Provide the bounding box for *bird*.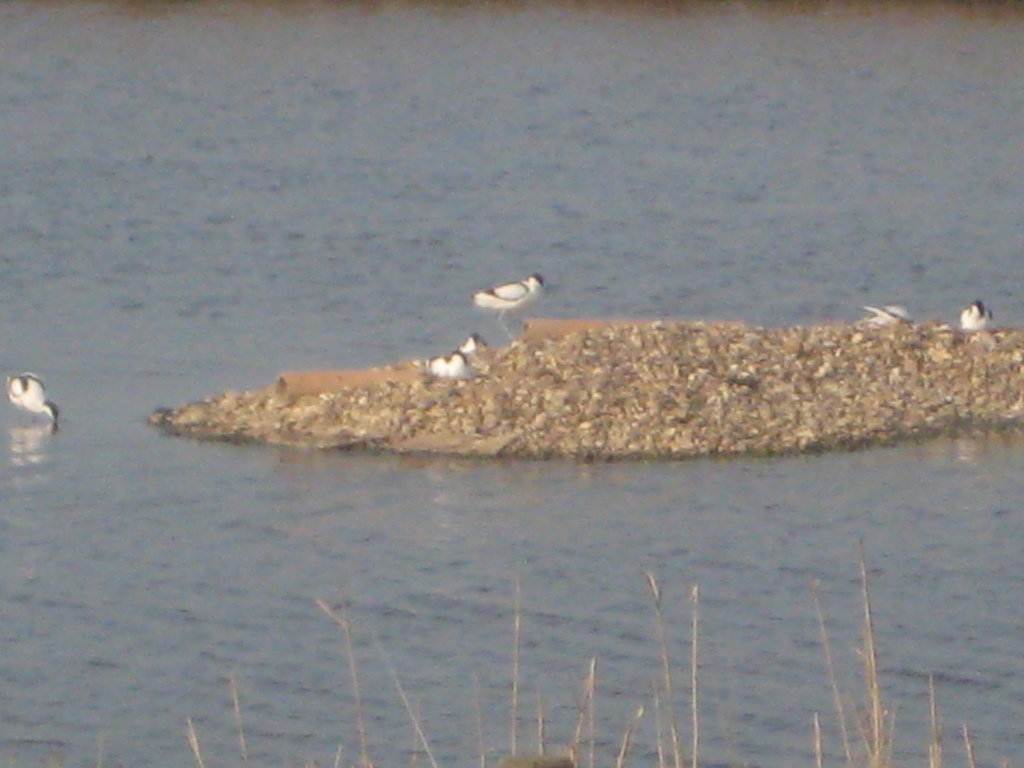
bbox=[0, 369, 63, 426].
